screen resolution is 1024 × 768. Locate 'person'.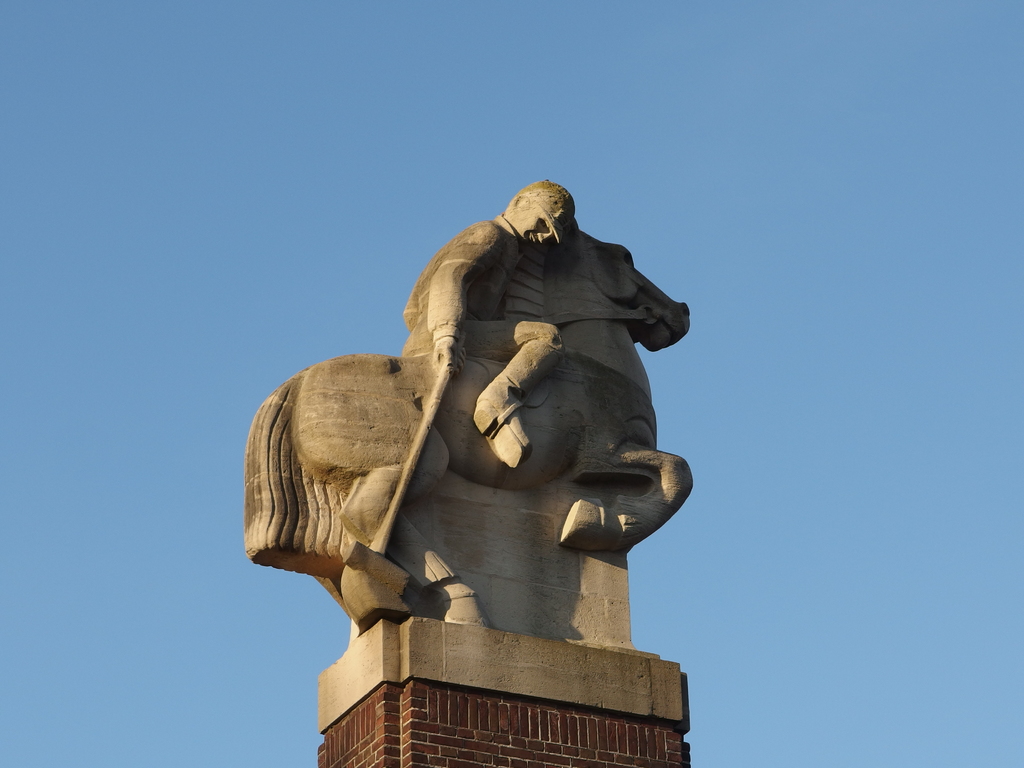
[402,182,571,465].
